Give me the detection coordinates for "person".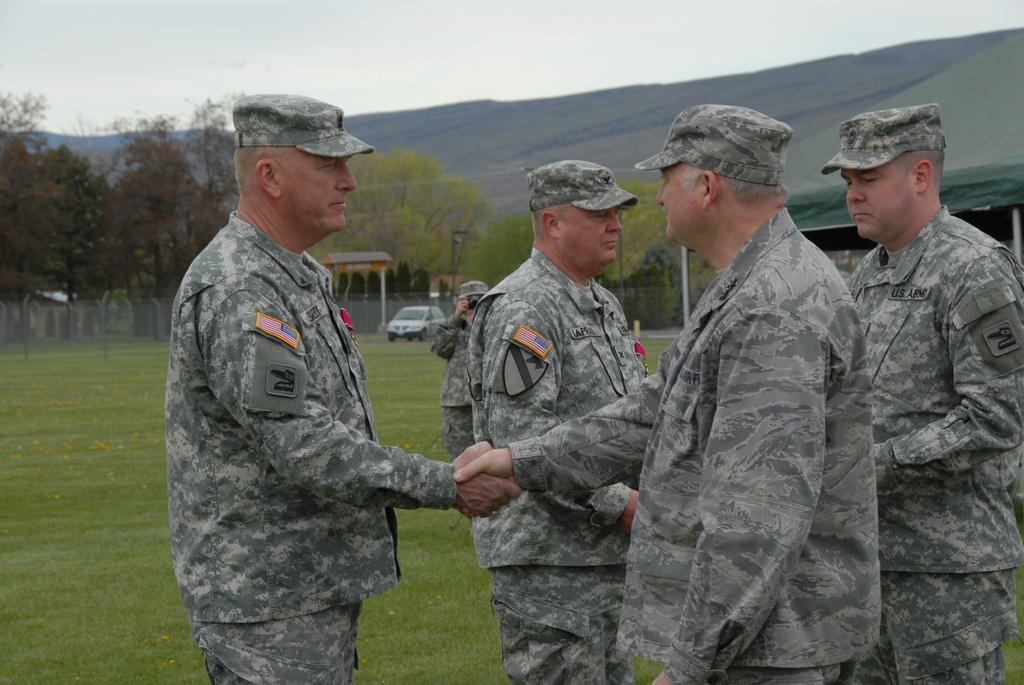
select_region(448, 100, 879, 684).
